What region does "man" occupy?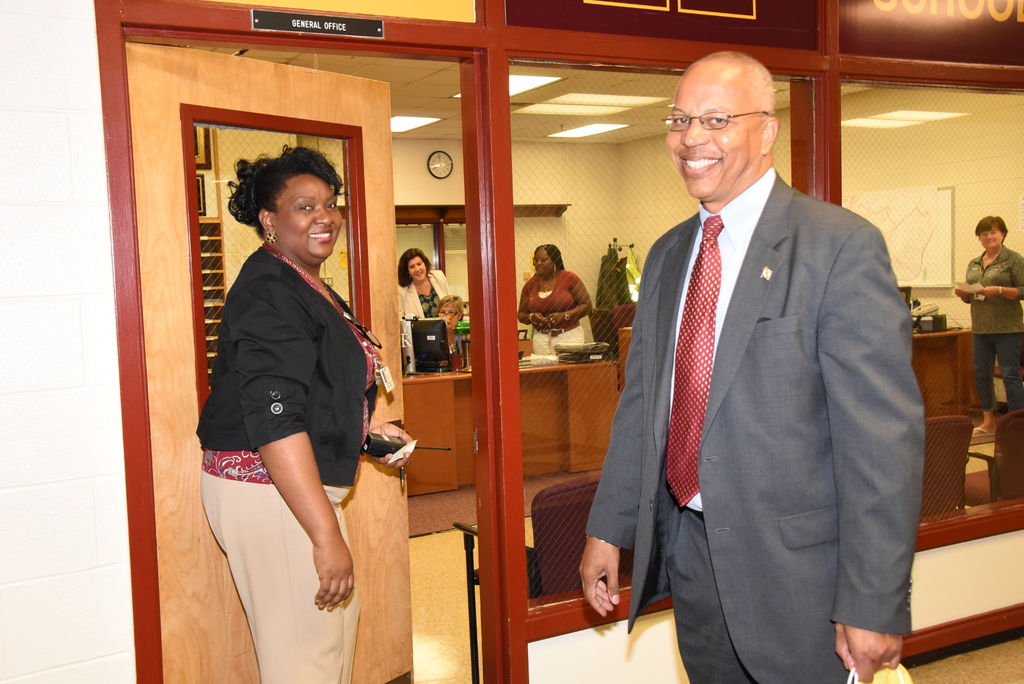
[591,33,919,683].
